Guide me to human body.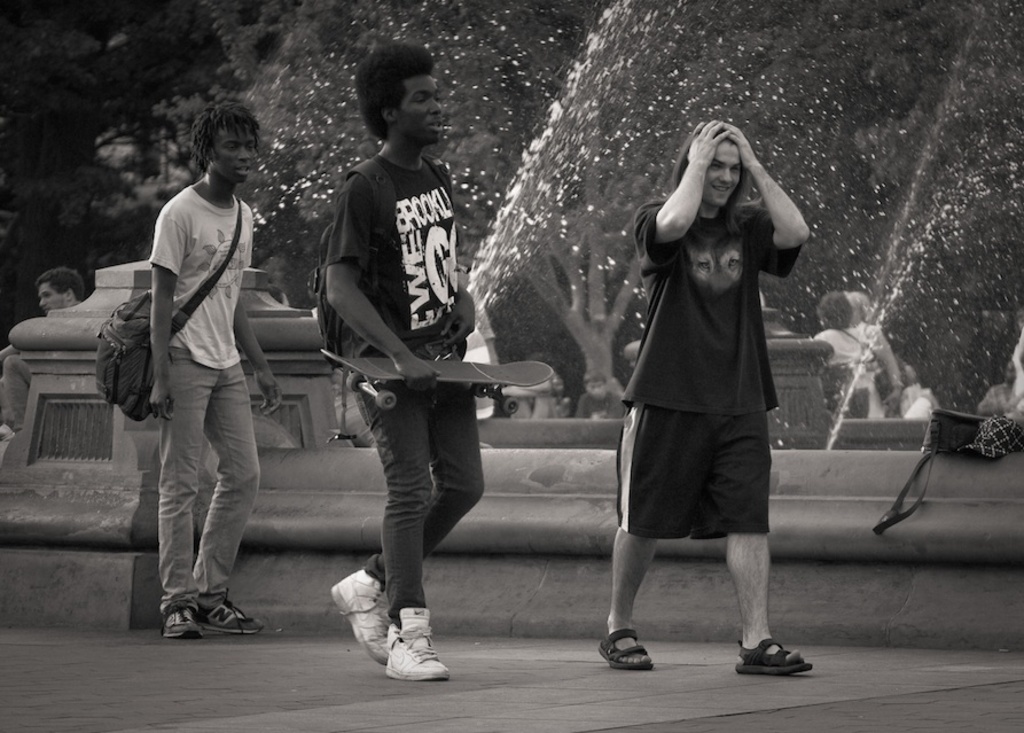
Guidance: {"left": 141, "top": 91, "right": 252, "bottom": 606}.
